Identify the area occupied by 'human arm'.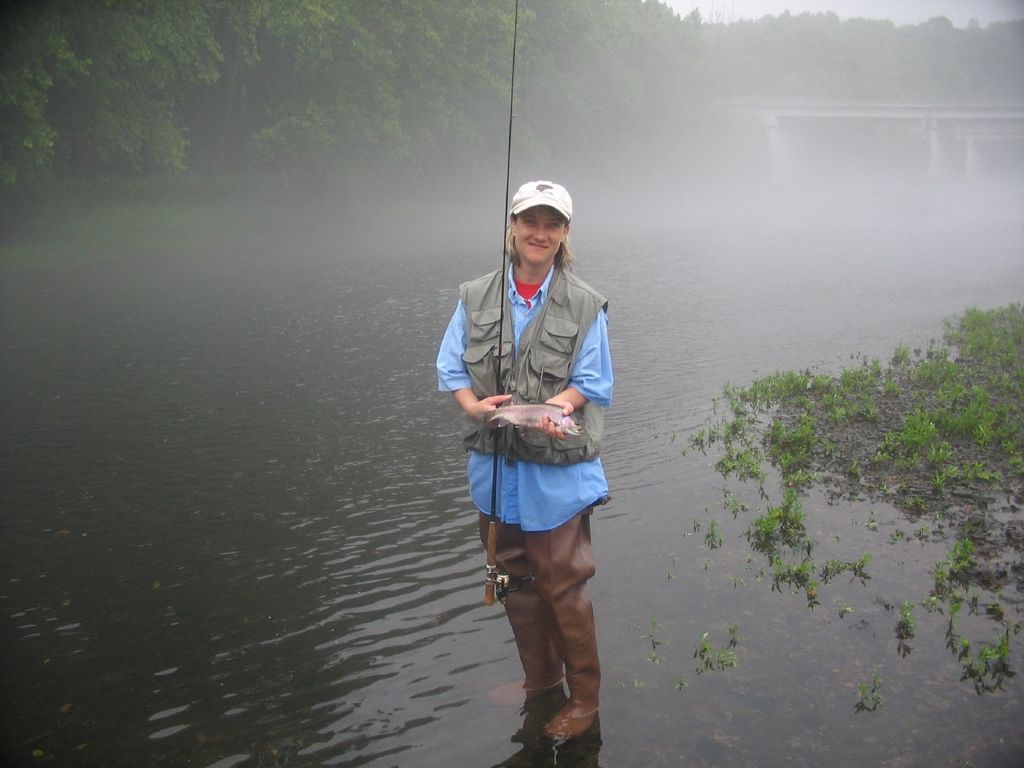
Area: (534,301,619,441).
